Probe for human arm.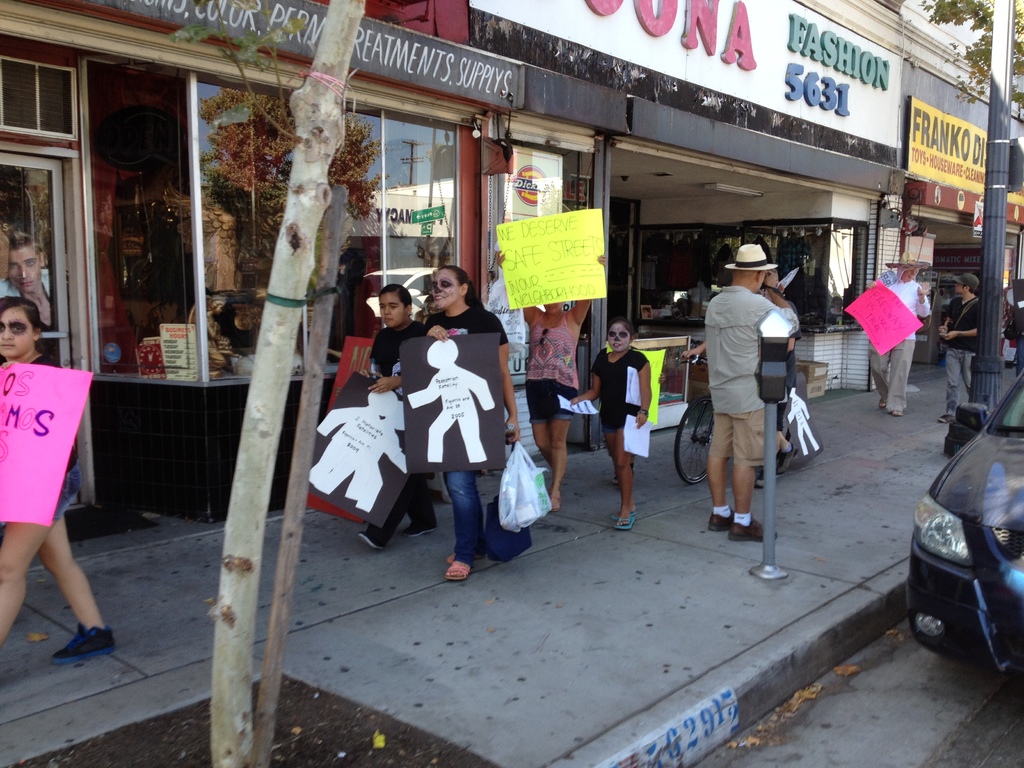
Probe result: {"left": 431, "top": 320, "right": 452, "bottom": 342}.
